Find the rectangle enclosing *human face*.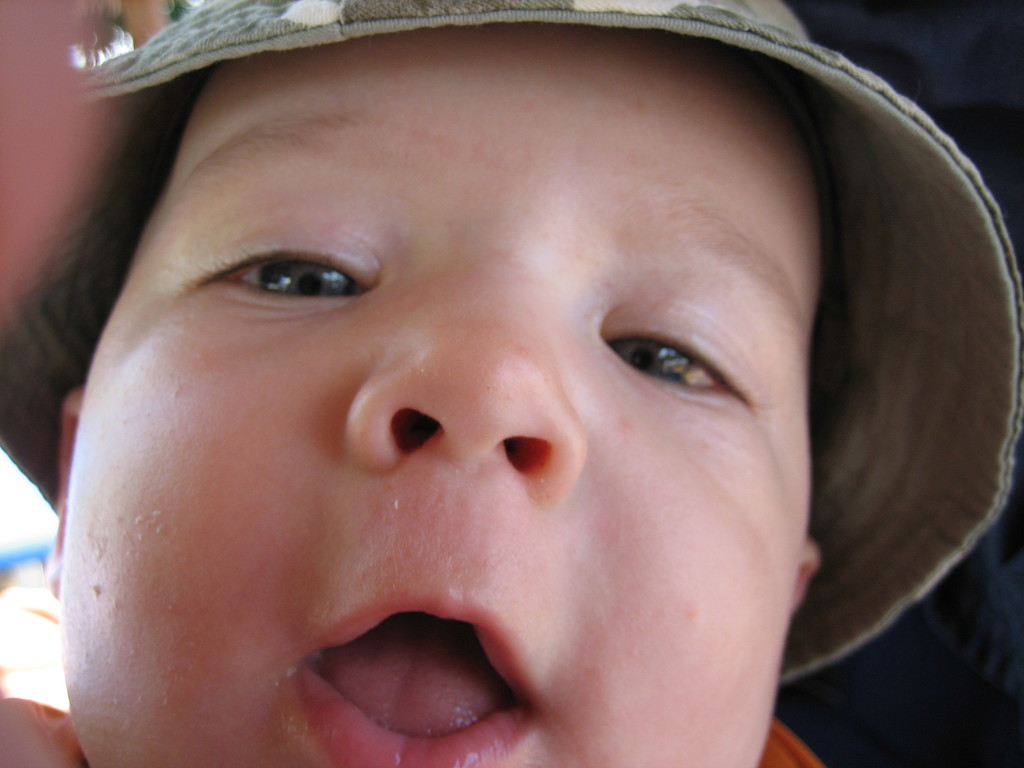
bbox=(60, 31, 815, 767).
